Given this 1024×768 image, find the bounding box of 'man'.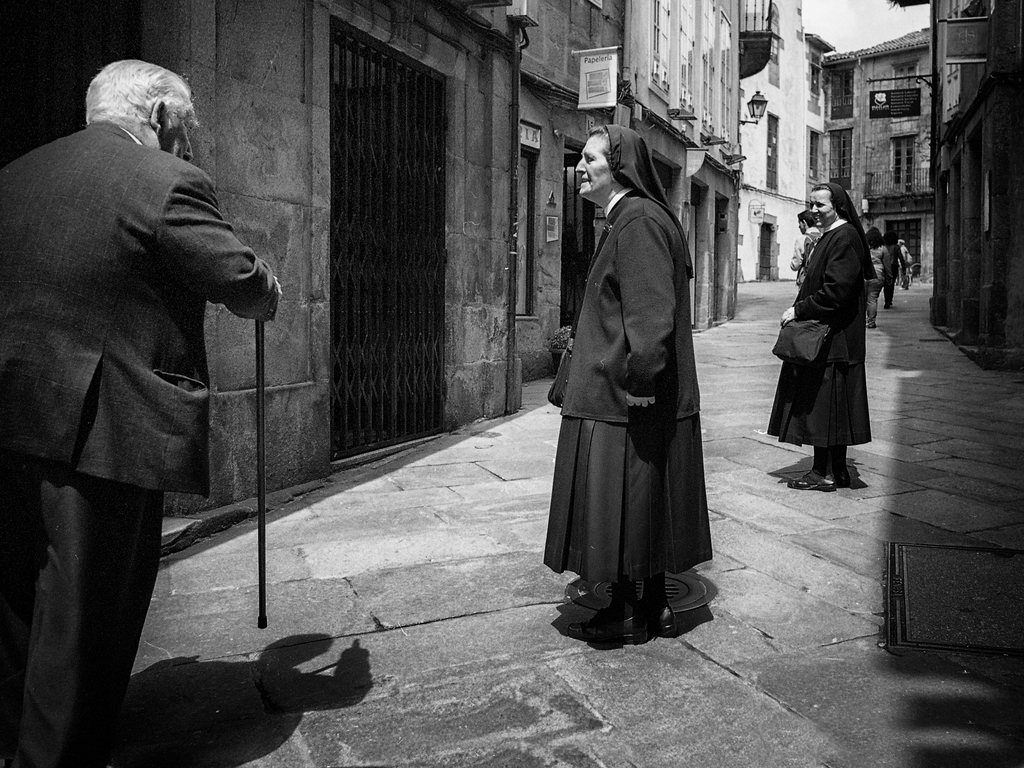
bbox=[0, 58, 287, 767].
